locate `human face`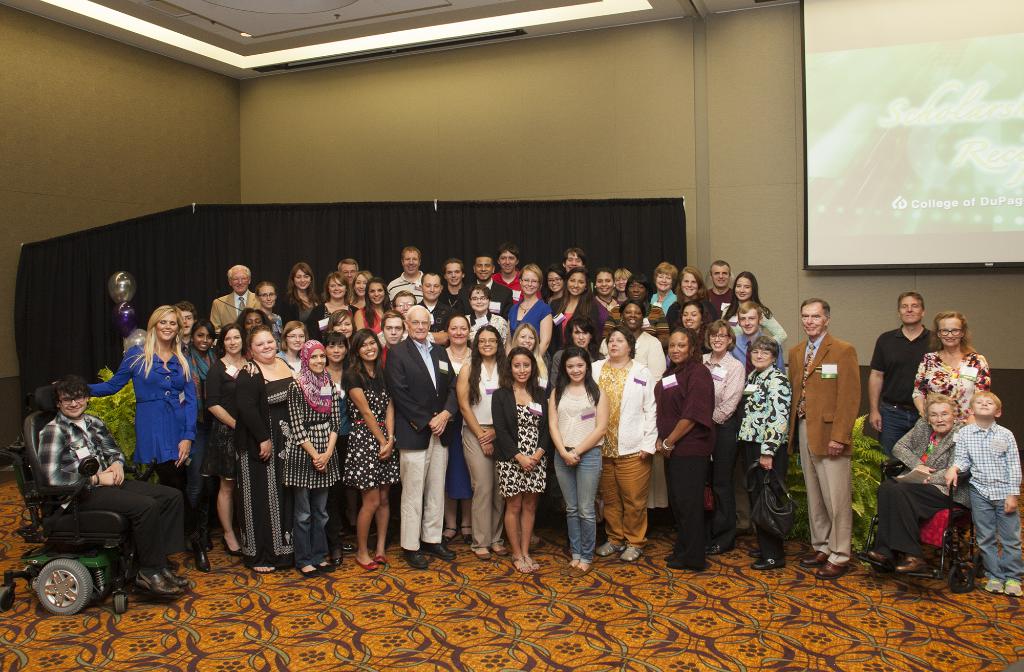
detection(288, 326, 305, 353)
